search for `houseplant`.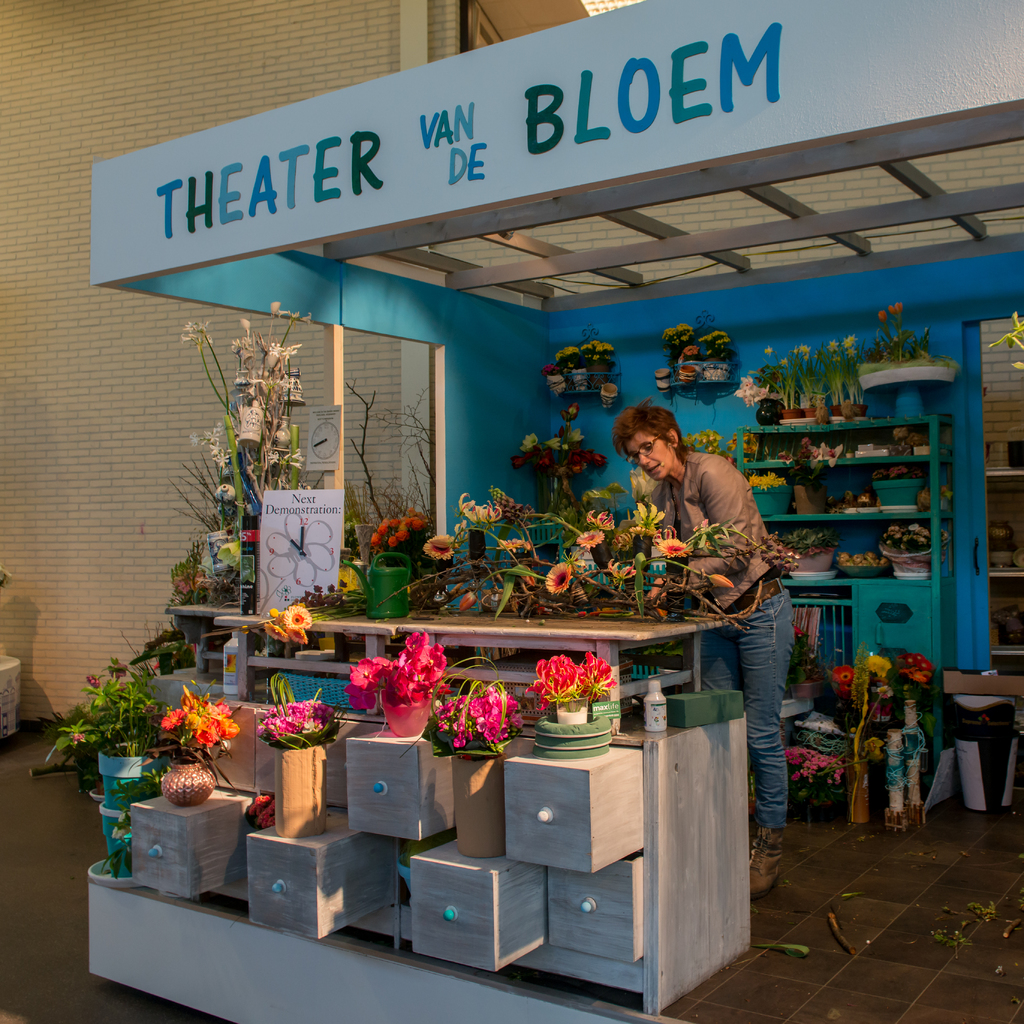
Found at 430/650/521/757.
